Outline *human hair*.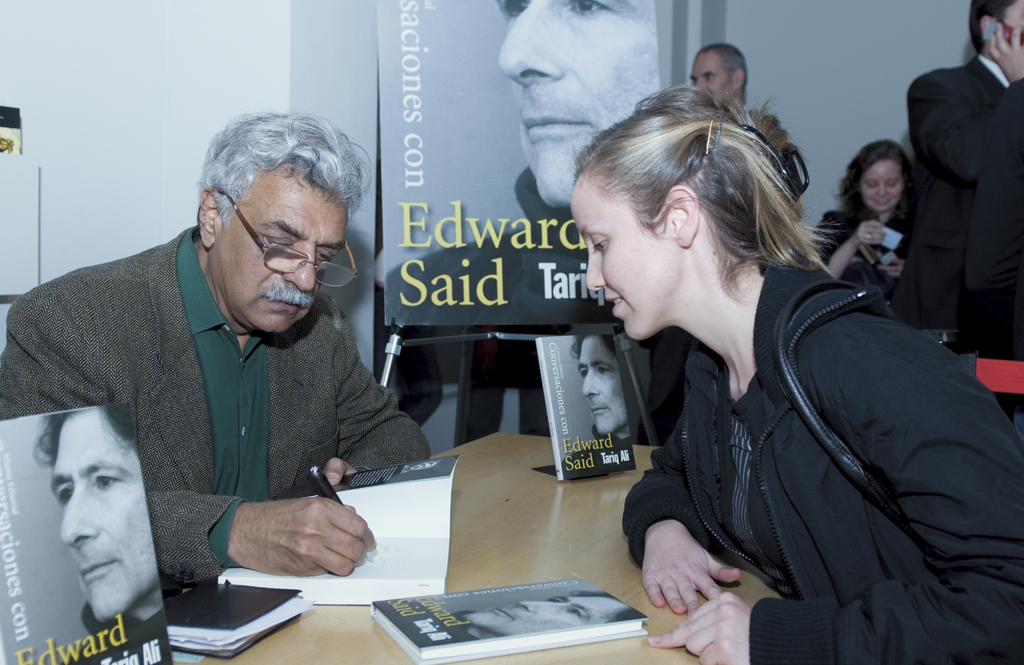
Outline: [705, 40, 748, 85].
